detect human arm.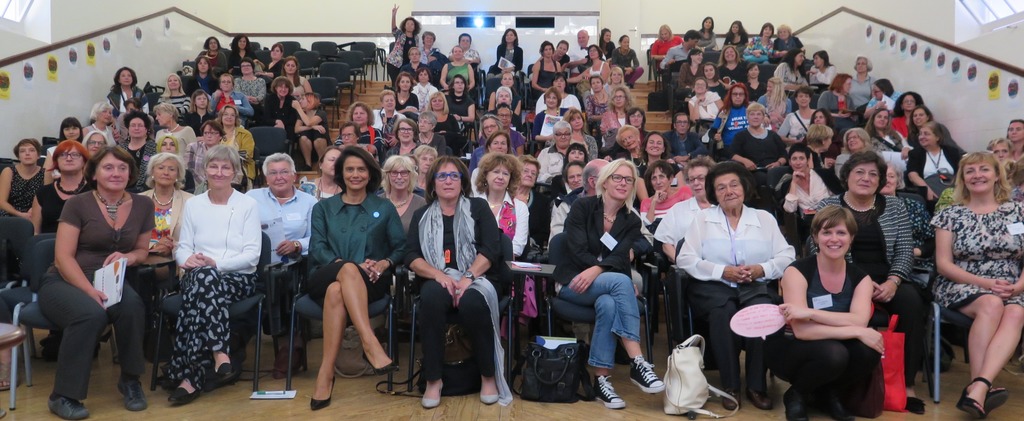
Detected at region(390, 2, 400, 37).
